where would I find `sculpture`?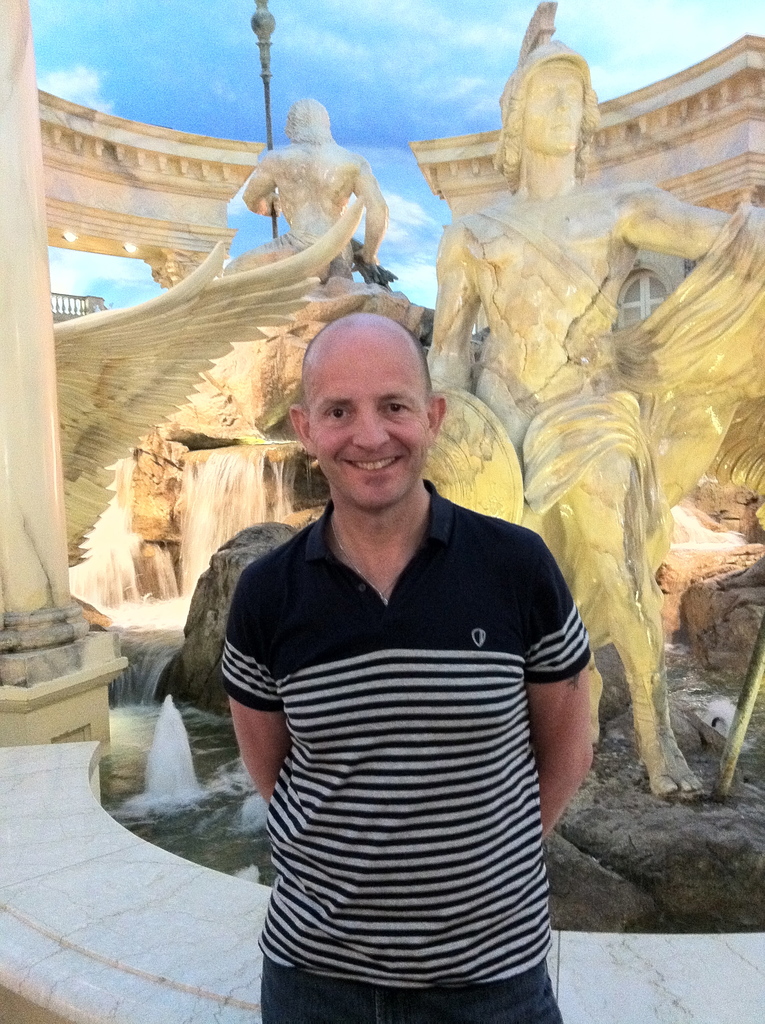
At crop(414, 0, 750, 803).
